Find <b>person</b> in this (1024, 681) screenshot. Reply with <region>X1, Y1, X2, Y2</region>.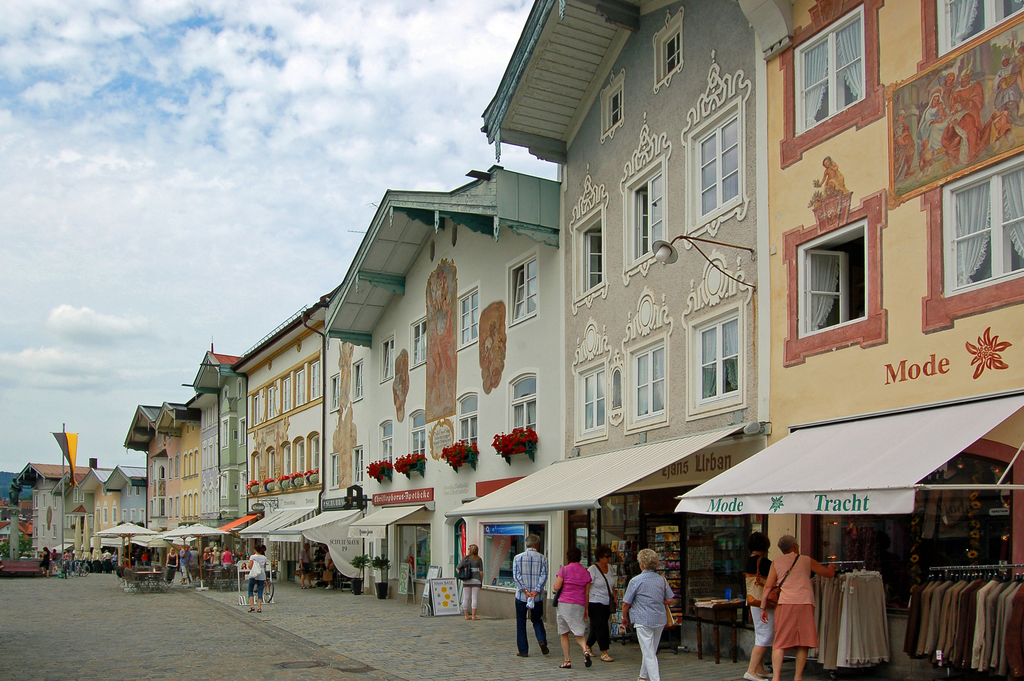
<region>237, 548, 269, 614</region>.
